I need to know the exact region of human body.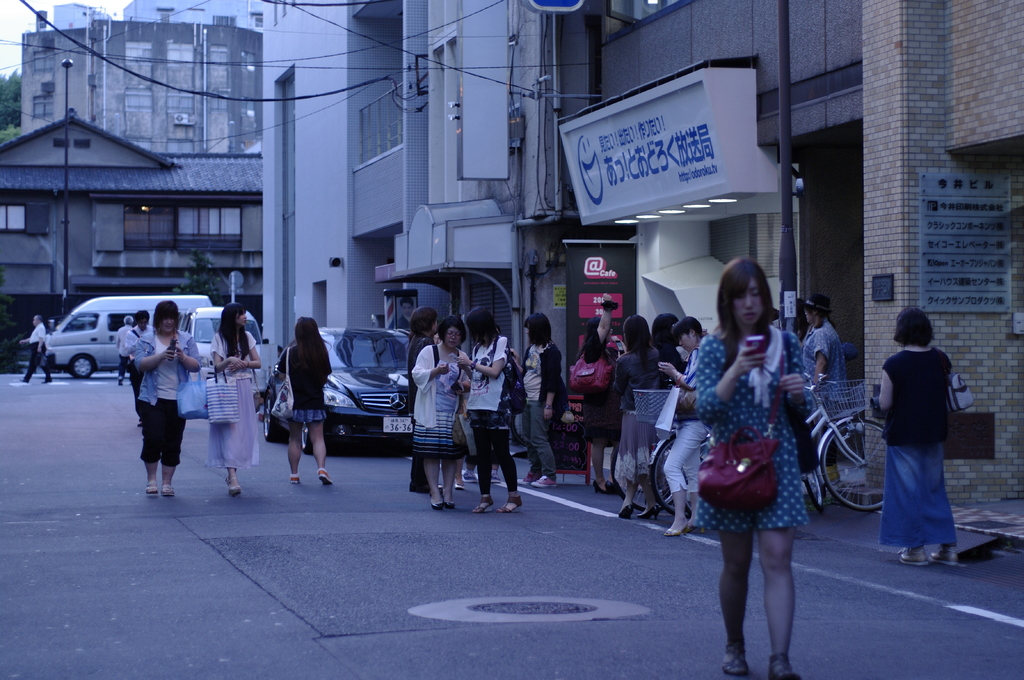
Region: 883/306/975/559.
